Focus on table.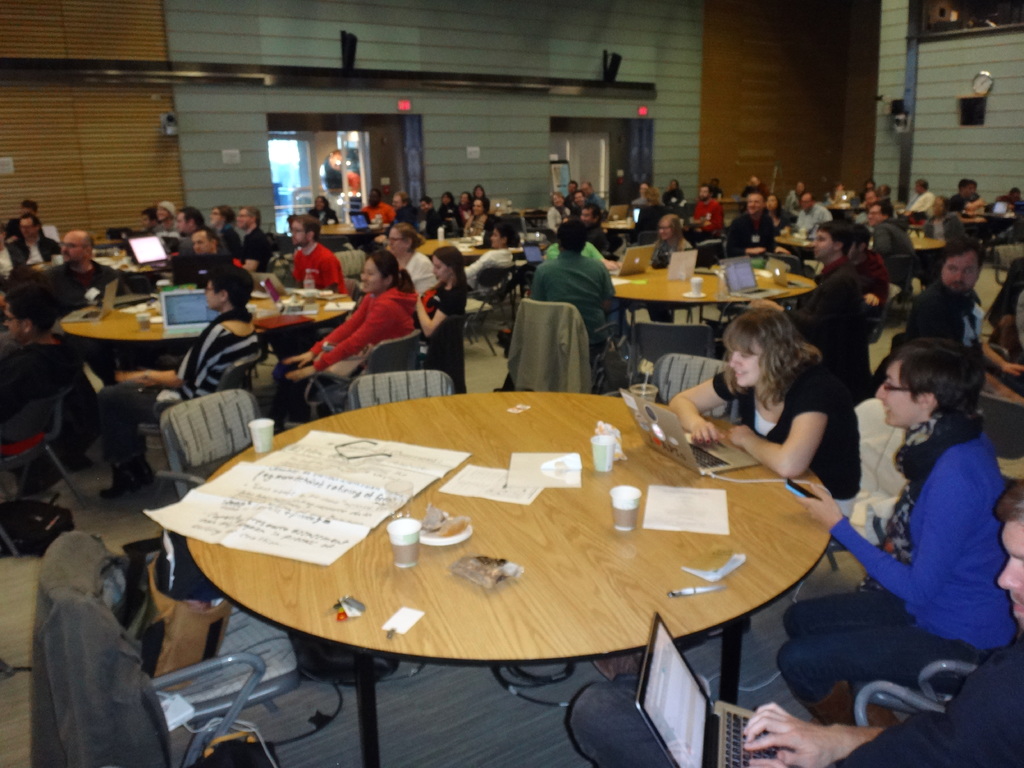
Focused at [503, 204, 550, 241].
